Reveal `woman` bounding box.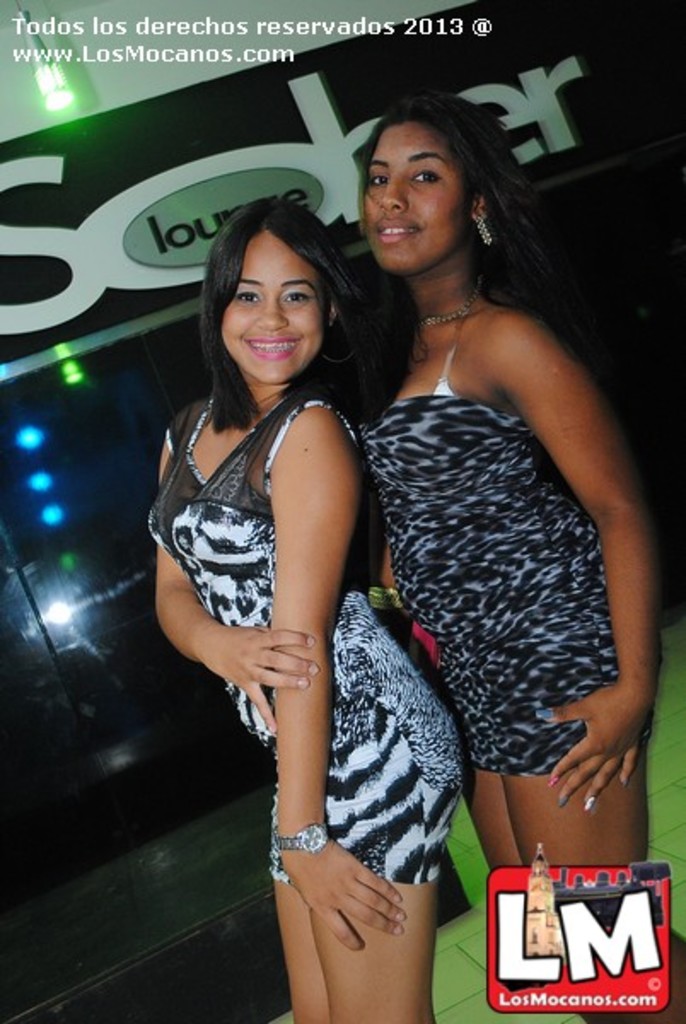
Revealed: <bbox>143, 119, 461, 986</bbox>.
